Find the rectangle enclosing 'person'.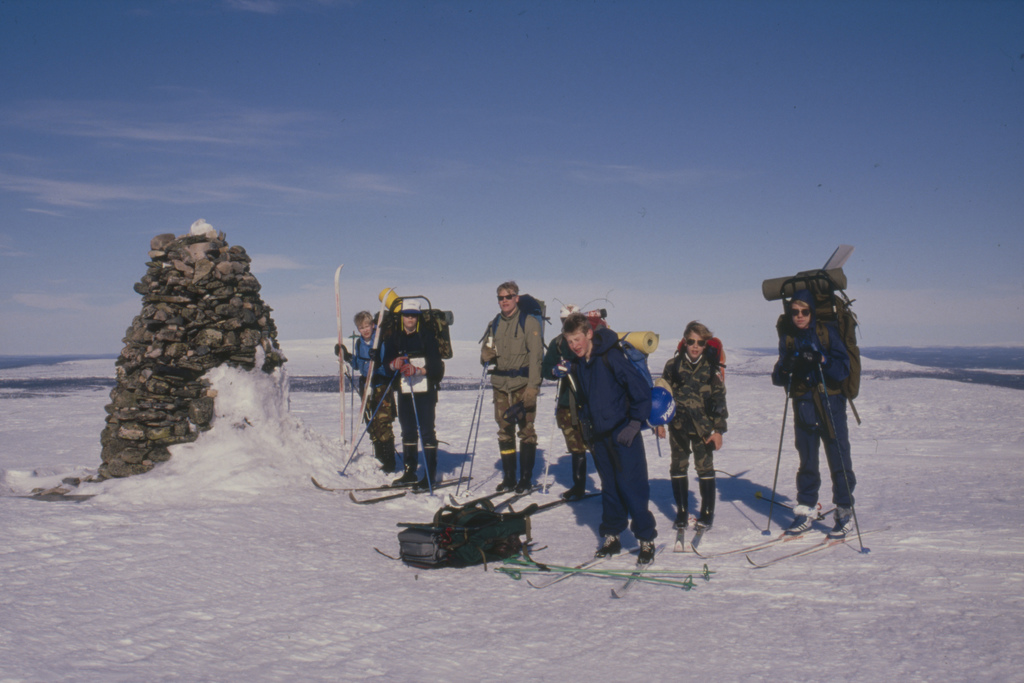
(378, 299, 447, 490).
